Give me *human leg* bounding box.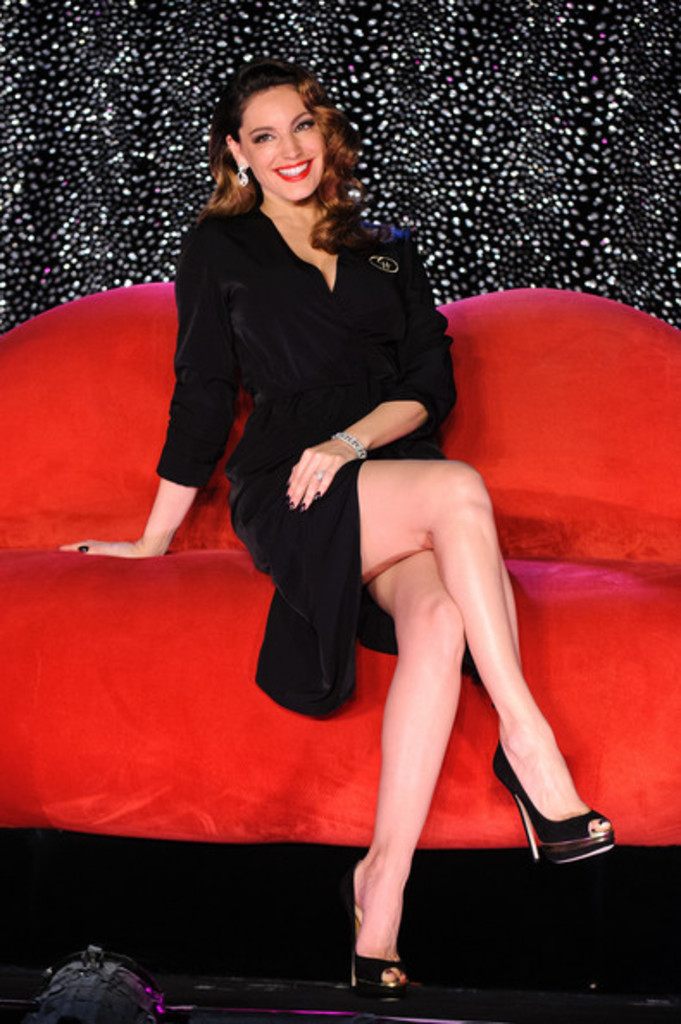
pyautogui.locateOnScreen(255, 433, 622, 876).
